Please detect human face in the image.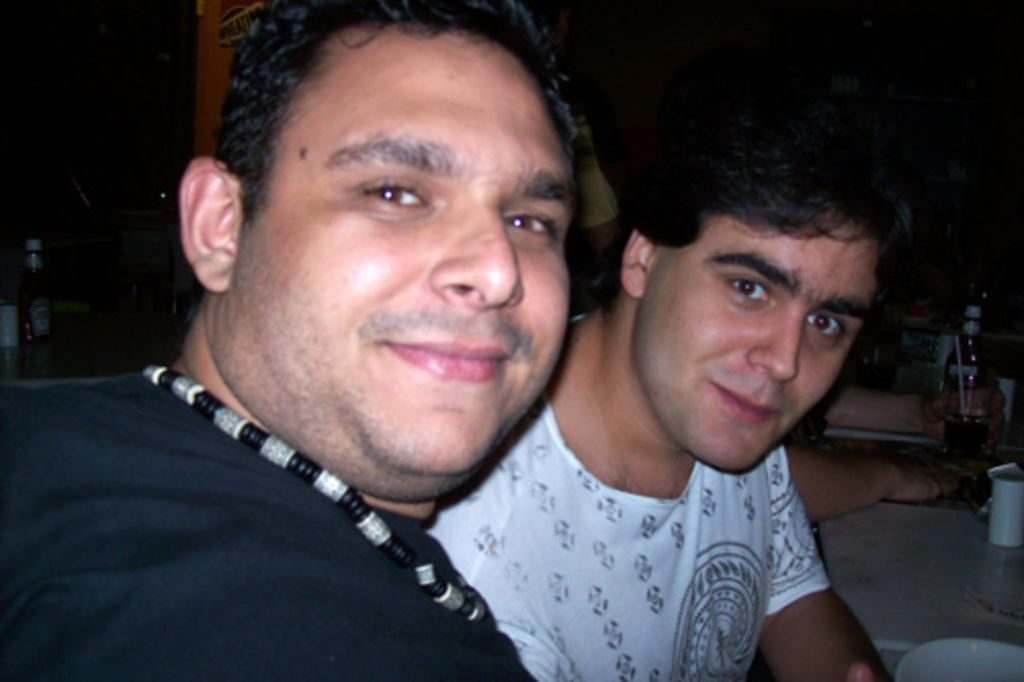
<box>633,205,879,471</box>.
